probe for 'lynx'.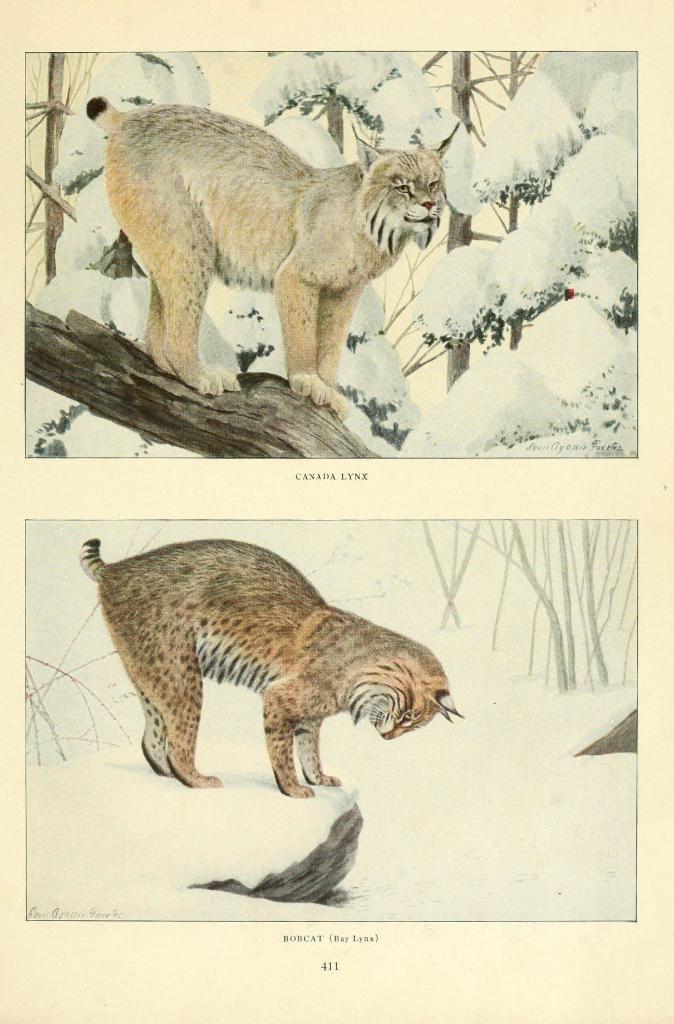
Probe result: bbox(84, 93, 460, 426).
